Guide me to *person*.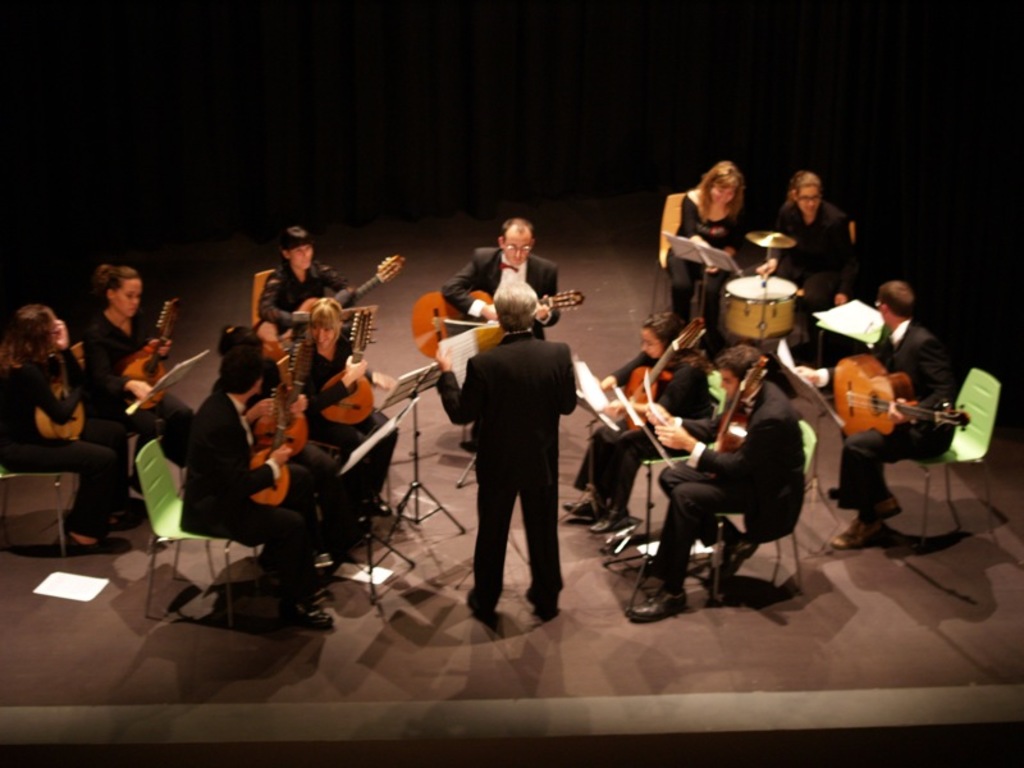
Guidance: [x1=86, y1=266, x2=174, y2=506].
